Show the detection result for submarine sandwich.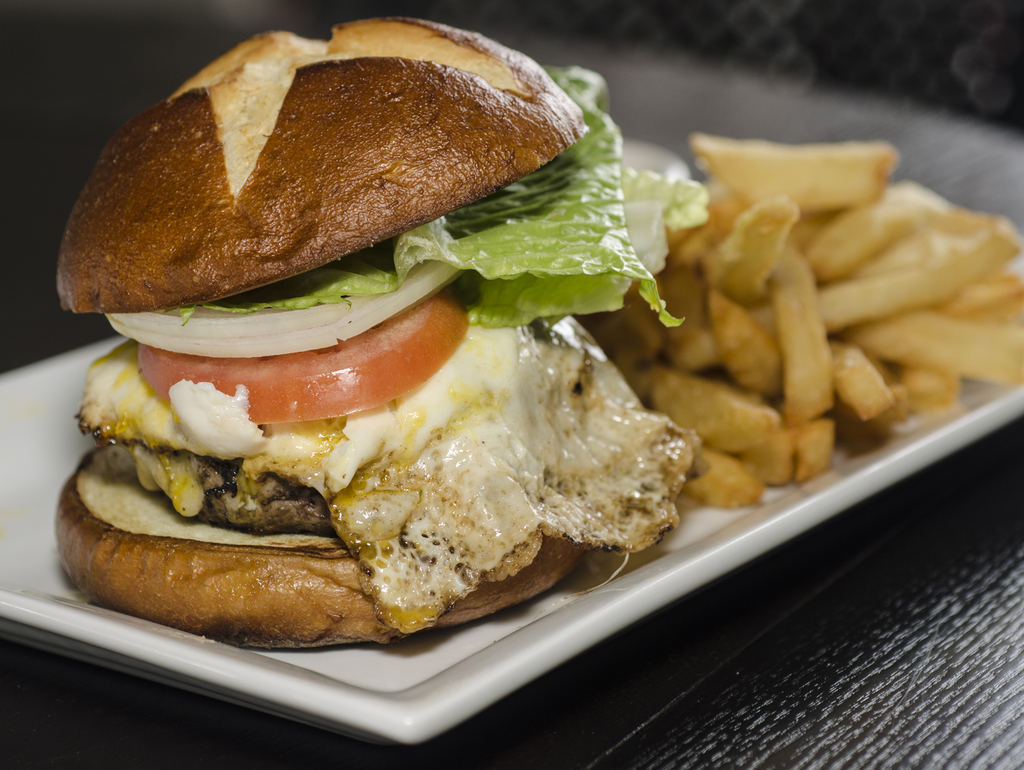
x1=51, y1=12, x2=628, y2=595.
